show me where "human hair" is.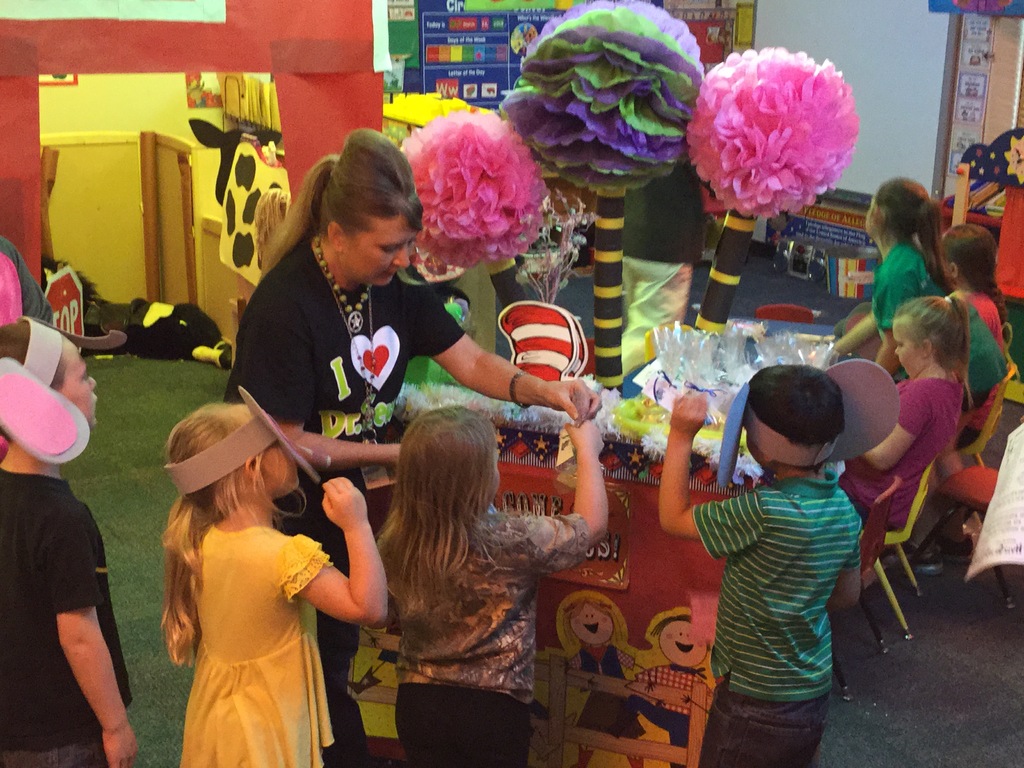
"human hair" is at [left=155, top=403, right=311, bottom=667].
